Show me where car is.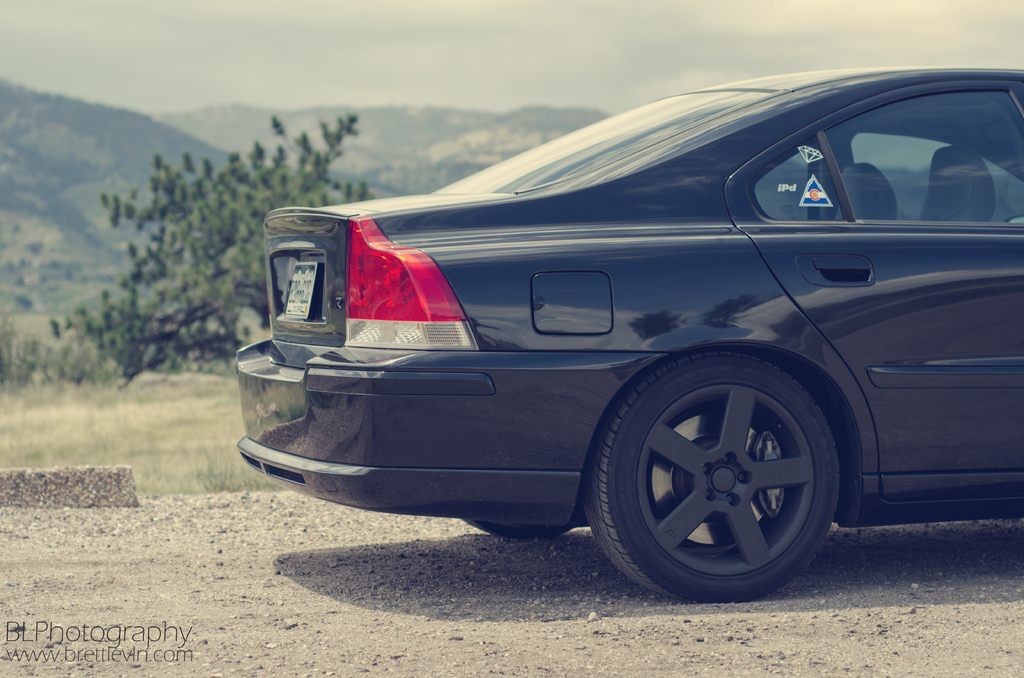
car is at [217,63,994,601].
